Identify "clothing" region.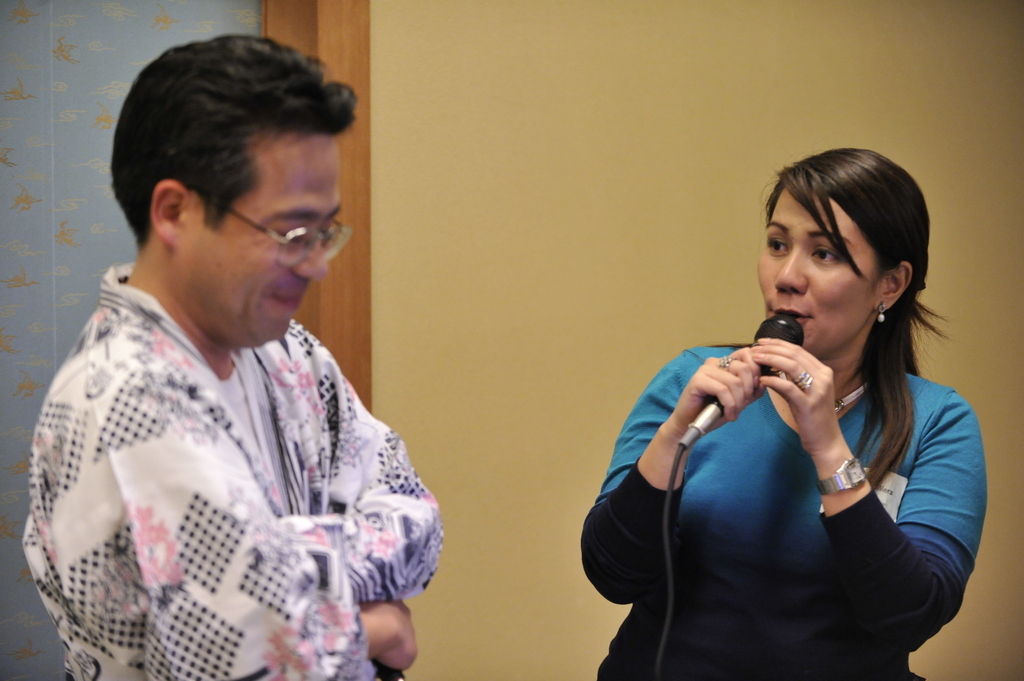
Region: 581:343:986:680.
